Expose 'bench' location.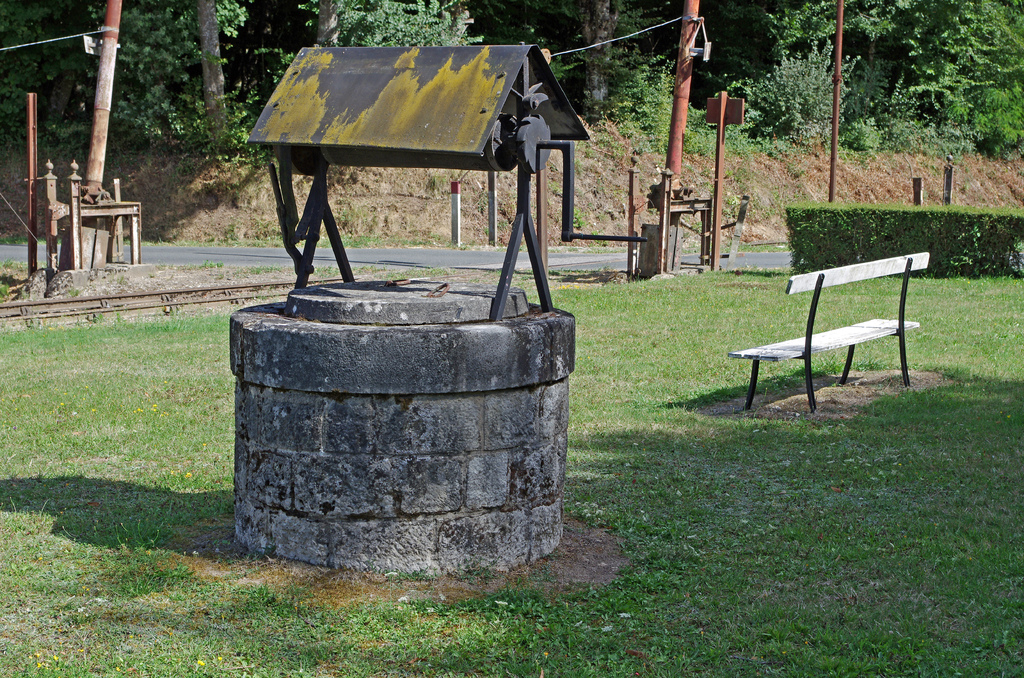
Exposed at 719:241:929:419.
